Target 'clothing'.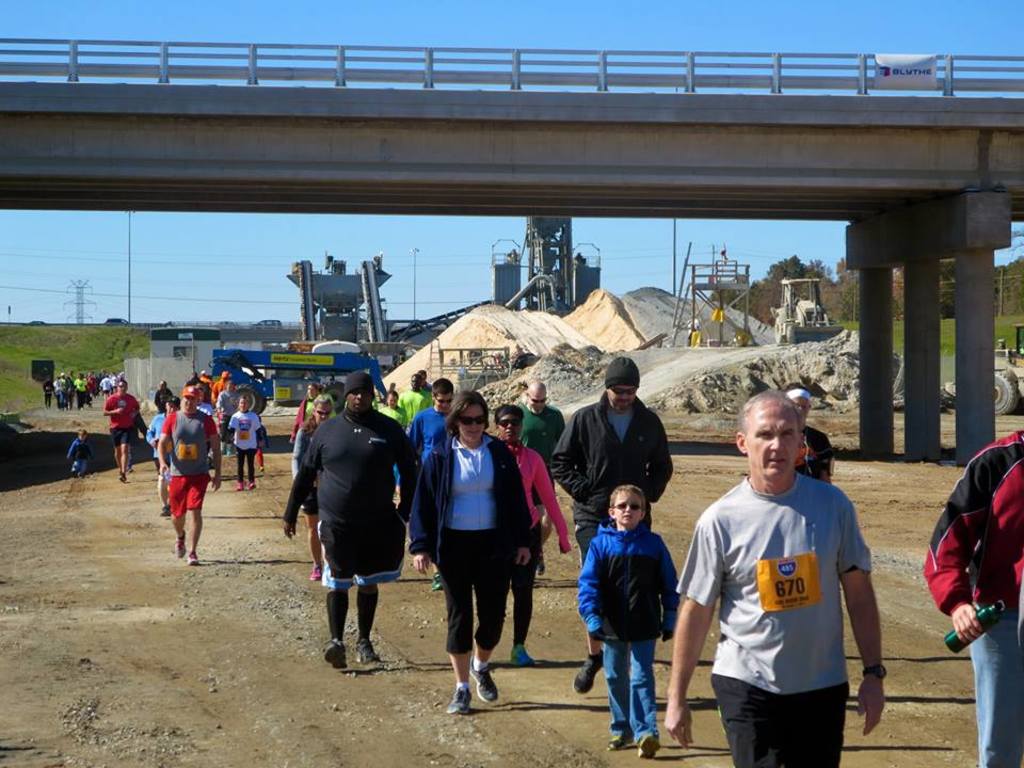
Target region: Rect(187, 373, 259, 482).
